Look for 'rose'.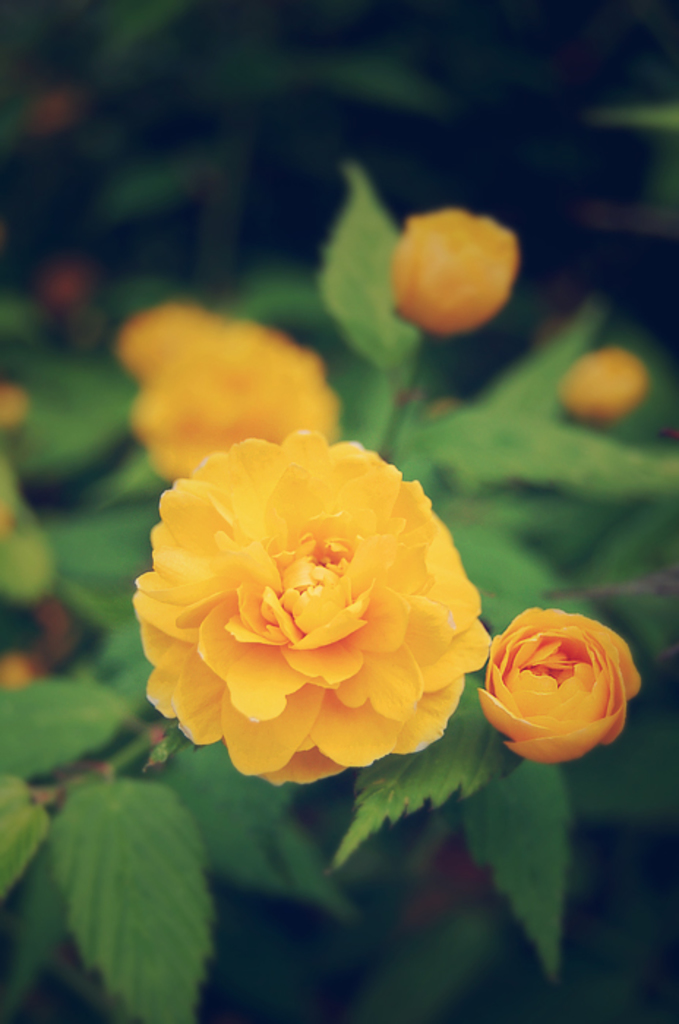
Found: l=129, t=427, r=493, b=786.
